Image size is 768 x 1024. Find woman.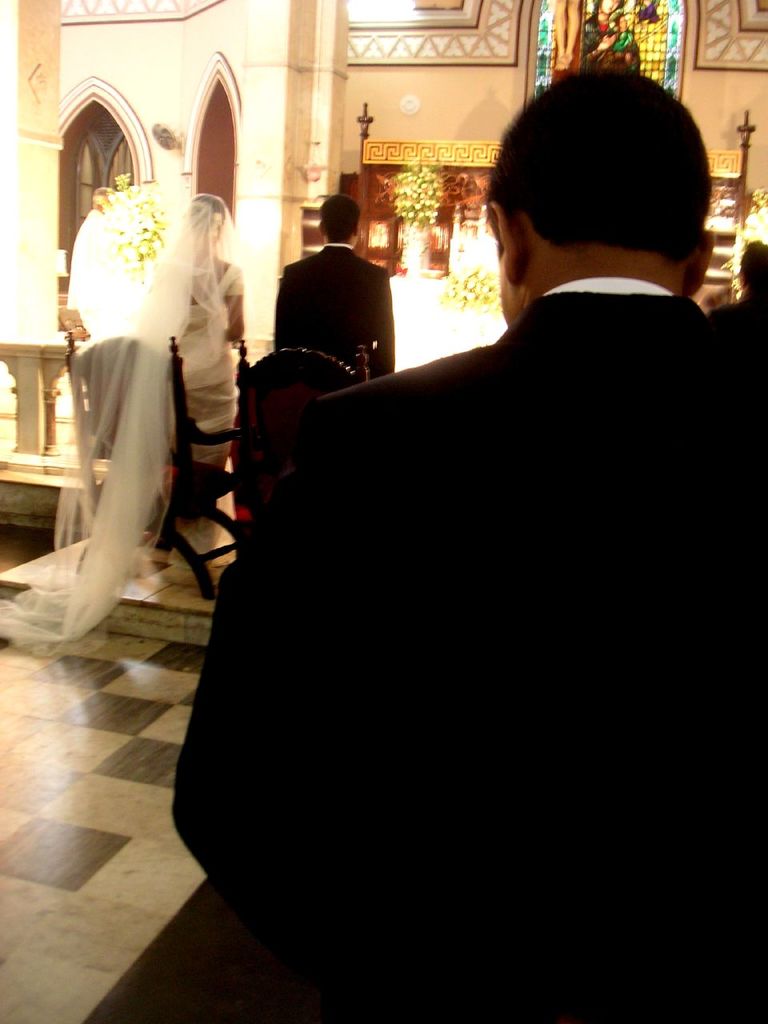
crop(133, 193, 247, 574).
